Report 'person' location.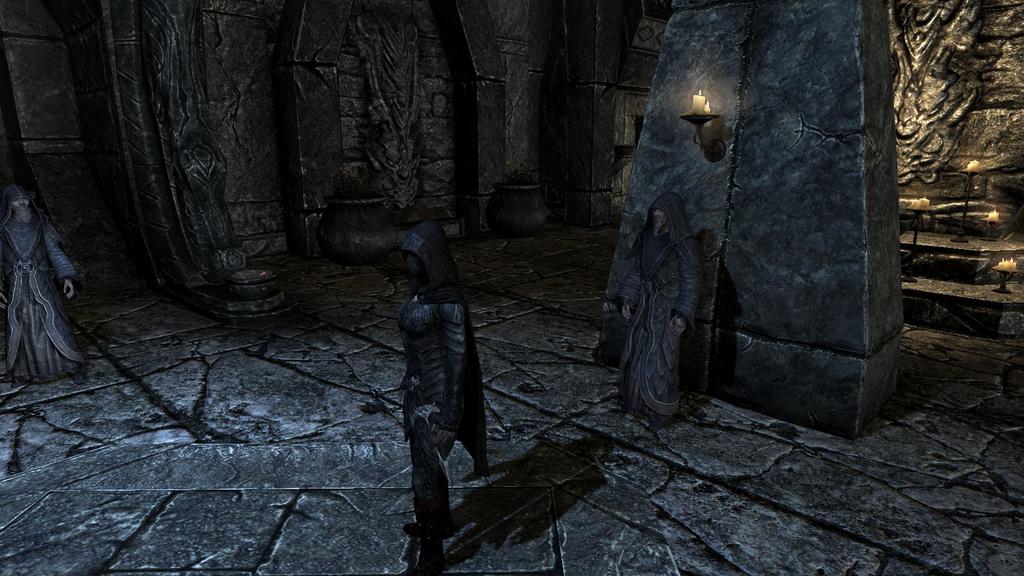
Report: [389, 213, 486, 575].
